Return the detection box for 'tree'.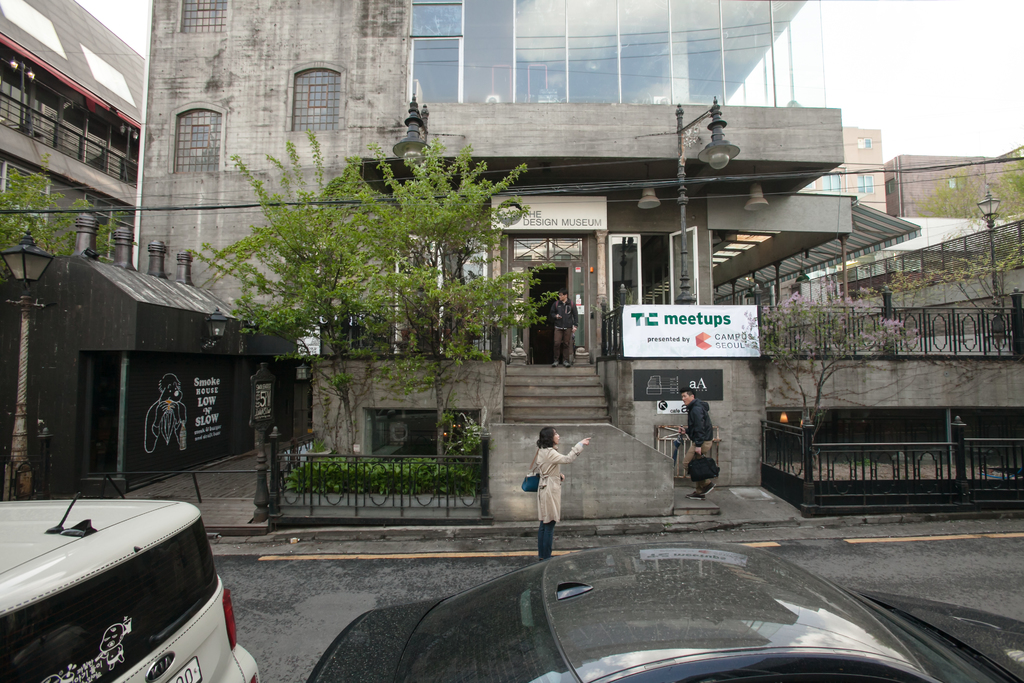
crop(899, 147, 1023, 273).
